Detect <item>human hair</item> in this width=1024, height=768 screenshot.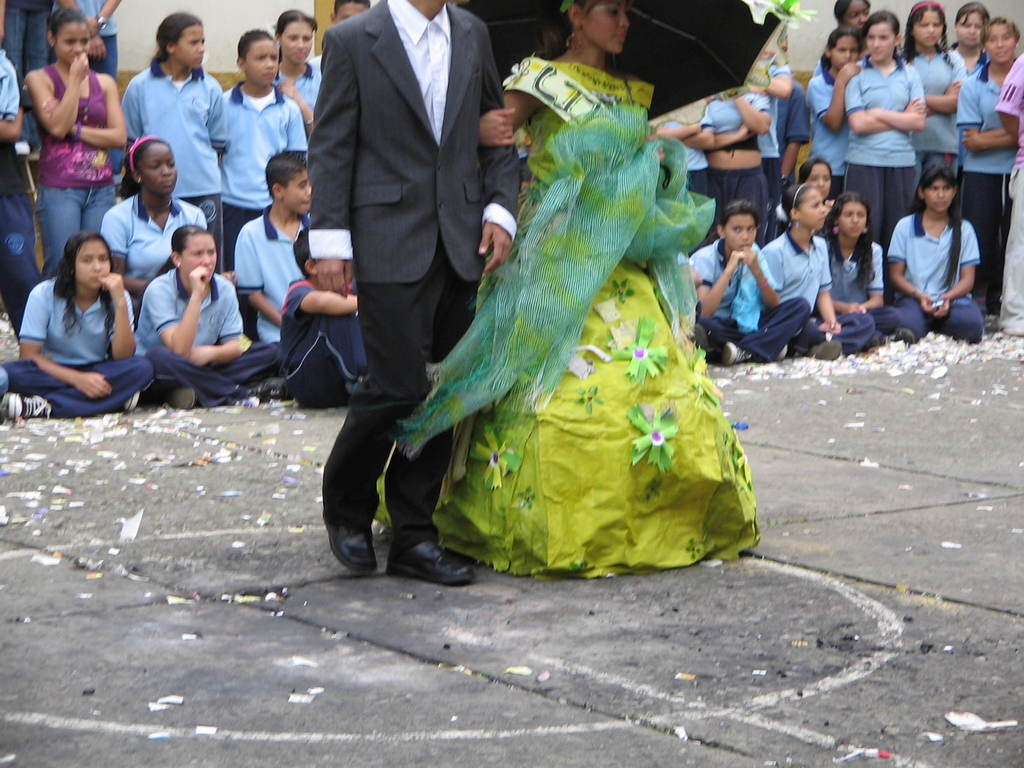
Detection: 54, 227, 108, 336.
